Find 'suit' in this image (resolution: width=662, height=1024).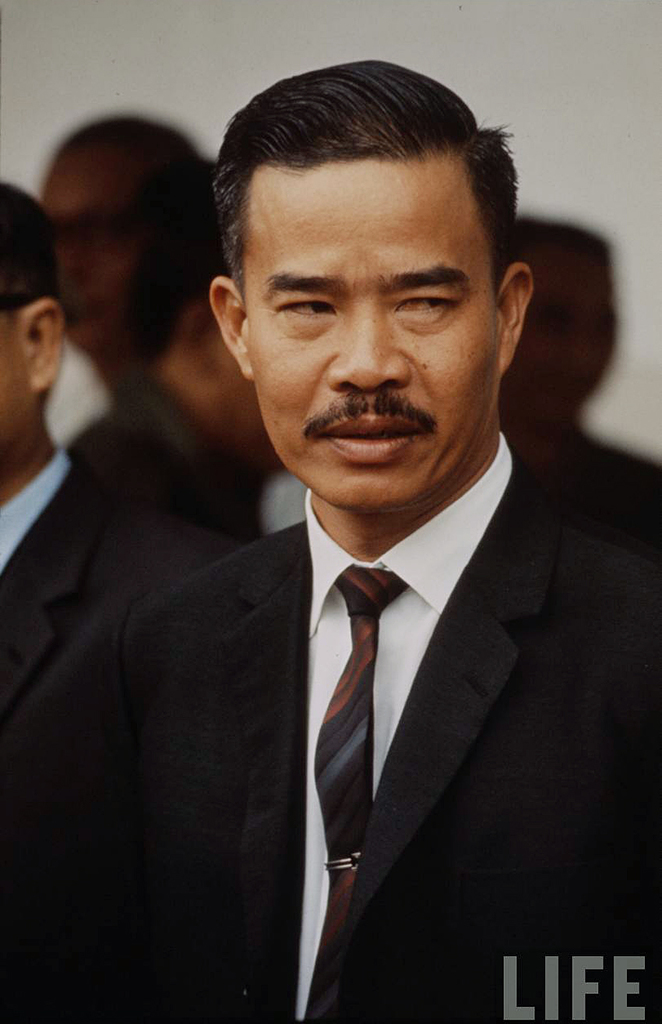
BBox(0, 444, 242, 1023).
